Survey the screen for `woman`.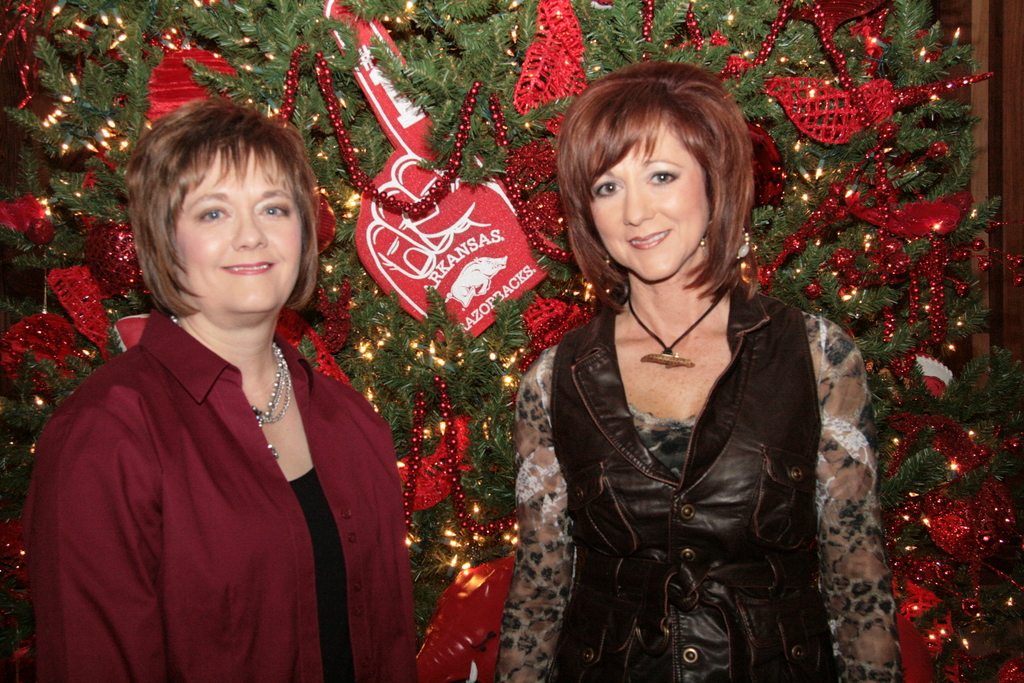
Survey found: <region>495, 63, 905, 682</region>.
